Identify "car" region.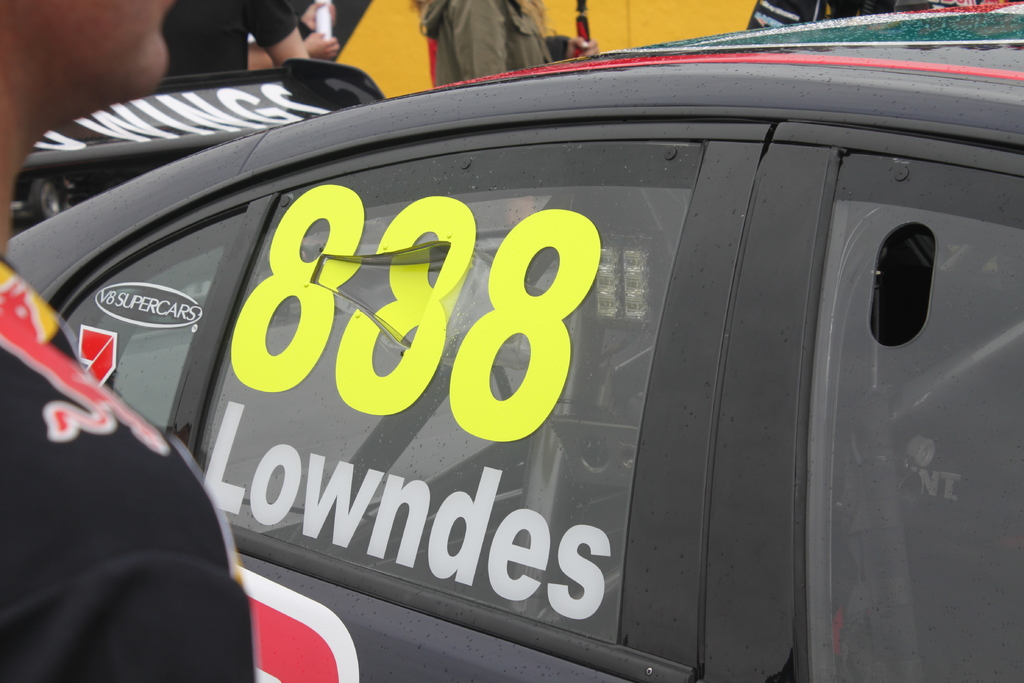
Region: 0:0:1010:682.
